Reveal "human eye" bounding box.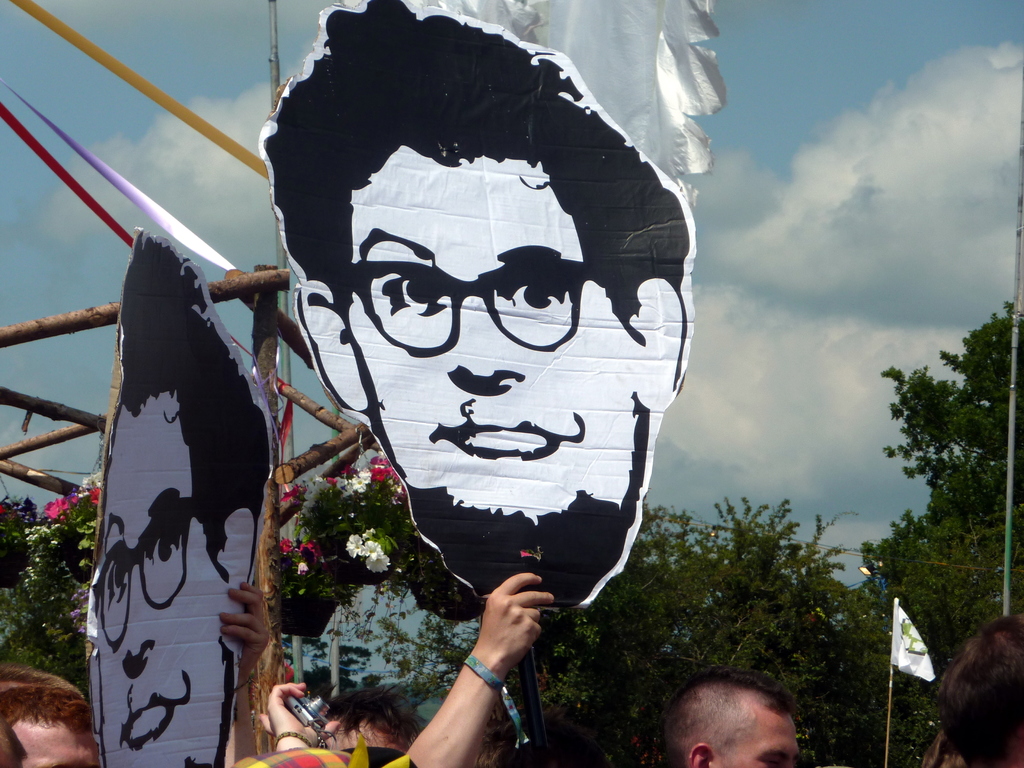
Revealed: <bbox>138, 518, 184, 563</bbox>.
